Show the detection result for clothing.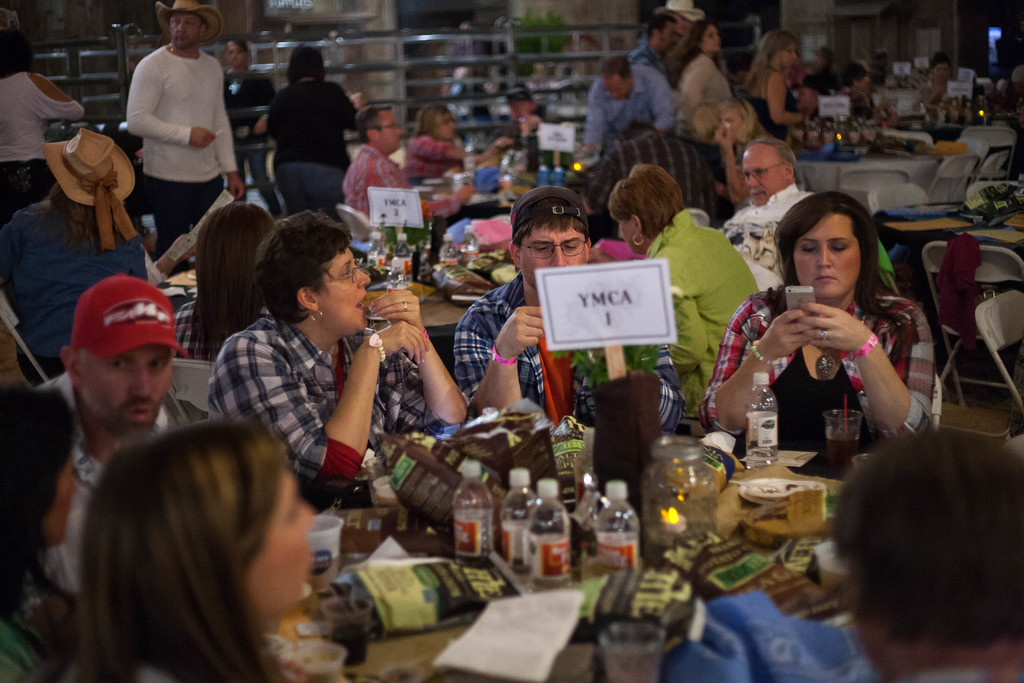
x1=219 y1=65 x2=290 y2=210.
